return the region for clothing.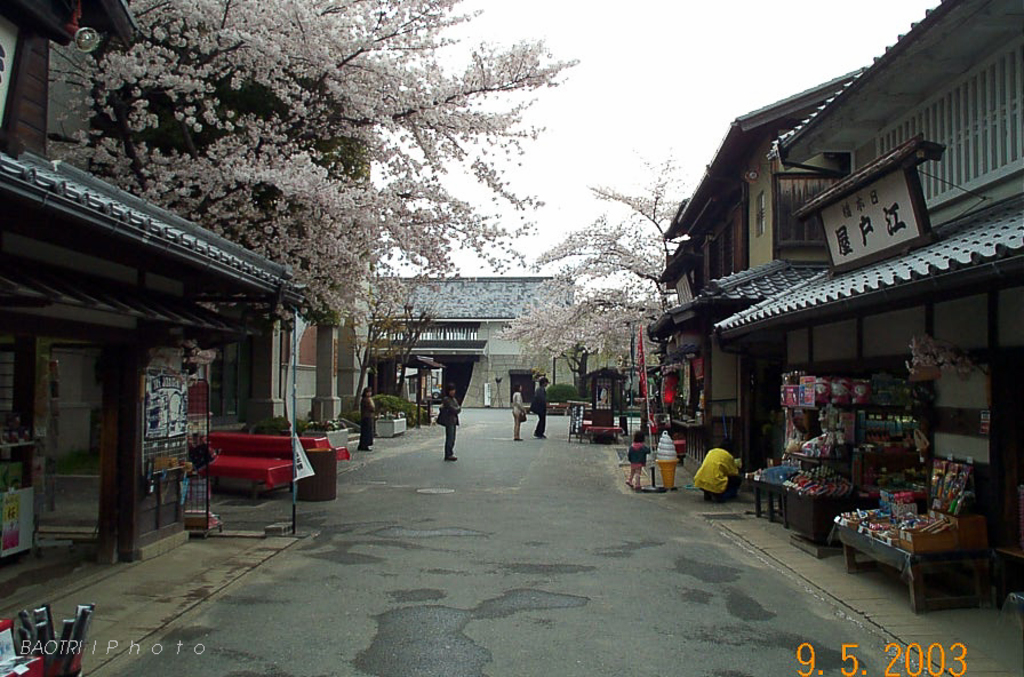
<region>697, 439, 750, 515</region>.
